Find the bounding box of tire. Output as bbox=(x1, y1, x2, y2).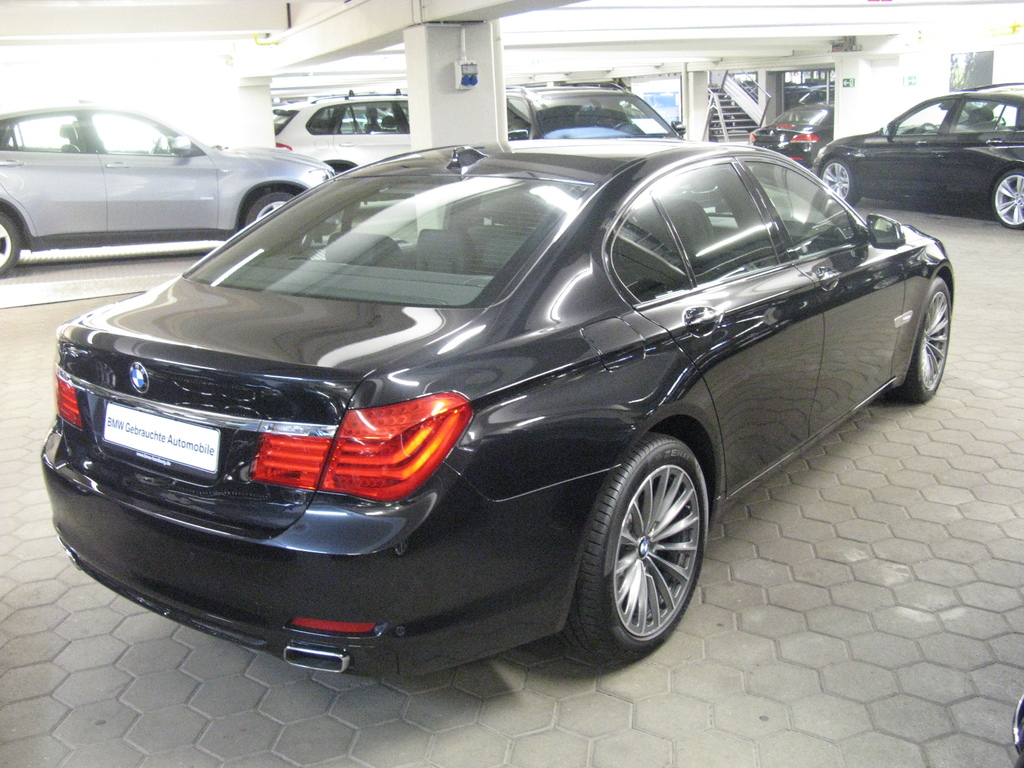
bbox=(335, 166, 348, 172).
